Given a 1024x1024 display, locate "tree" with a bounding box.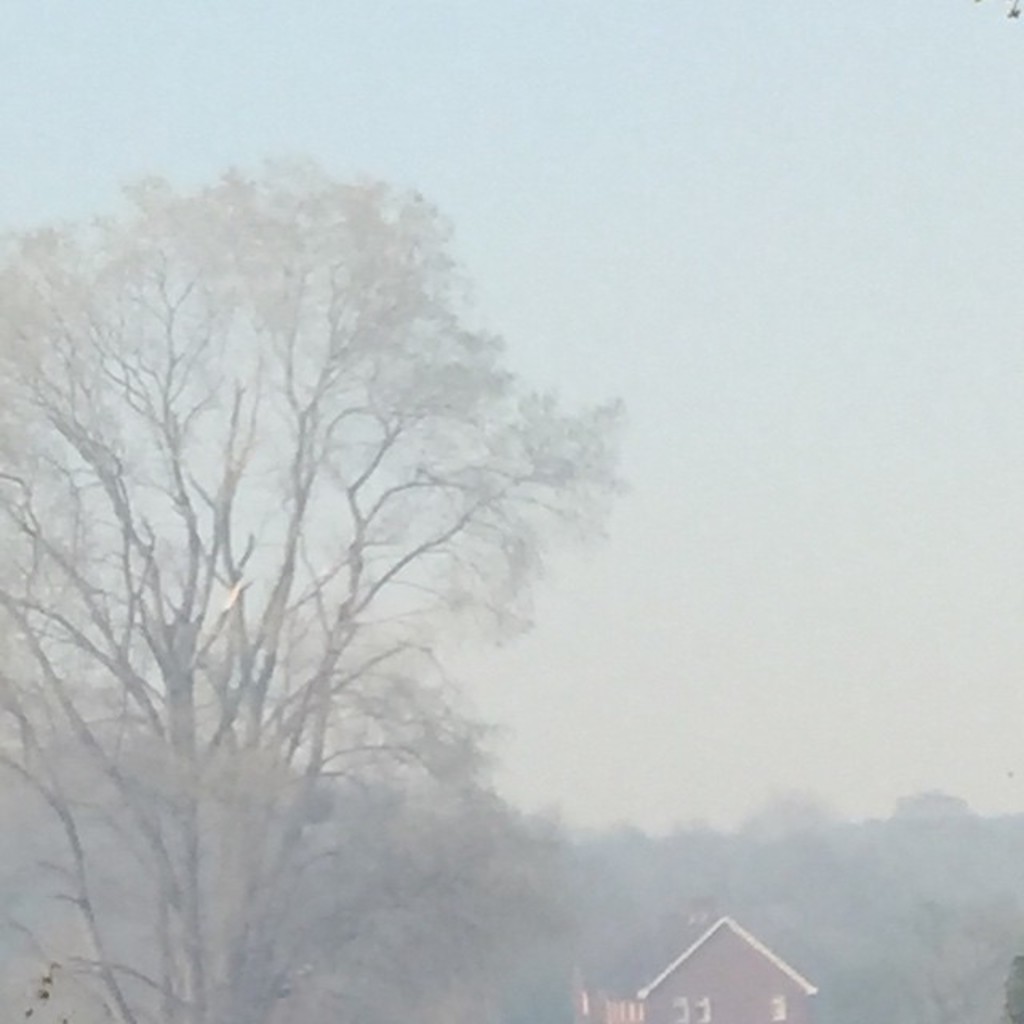
Located: locate(37, 104, 621, 1000).
